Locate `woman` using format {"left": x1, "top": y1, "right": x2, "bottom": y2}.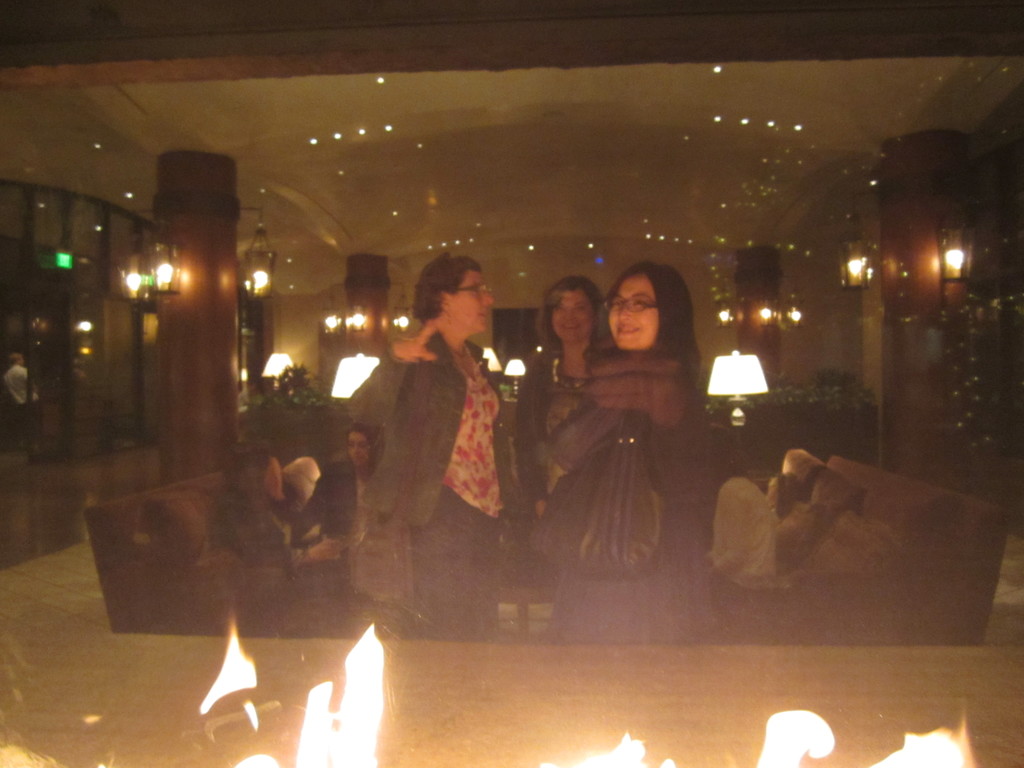
{"left": 531, "top": 261, "right": 714, "bottom": 646}.
